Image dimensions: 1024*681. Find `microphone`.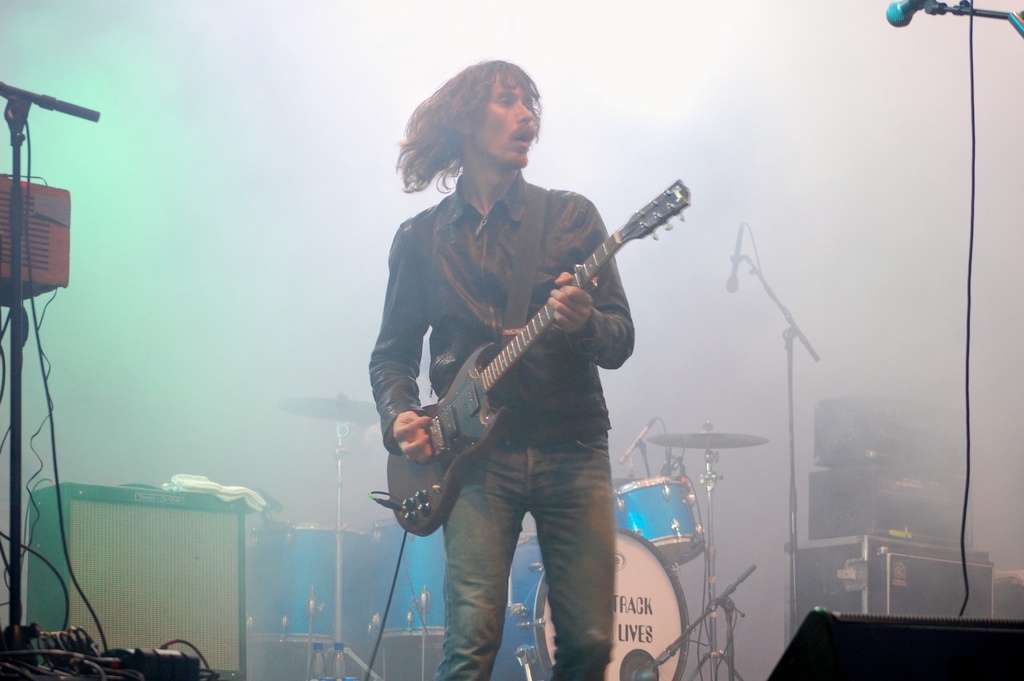
bbox=(725, 222, 746, 291).
